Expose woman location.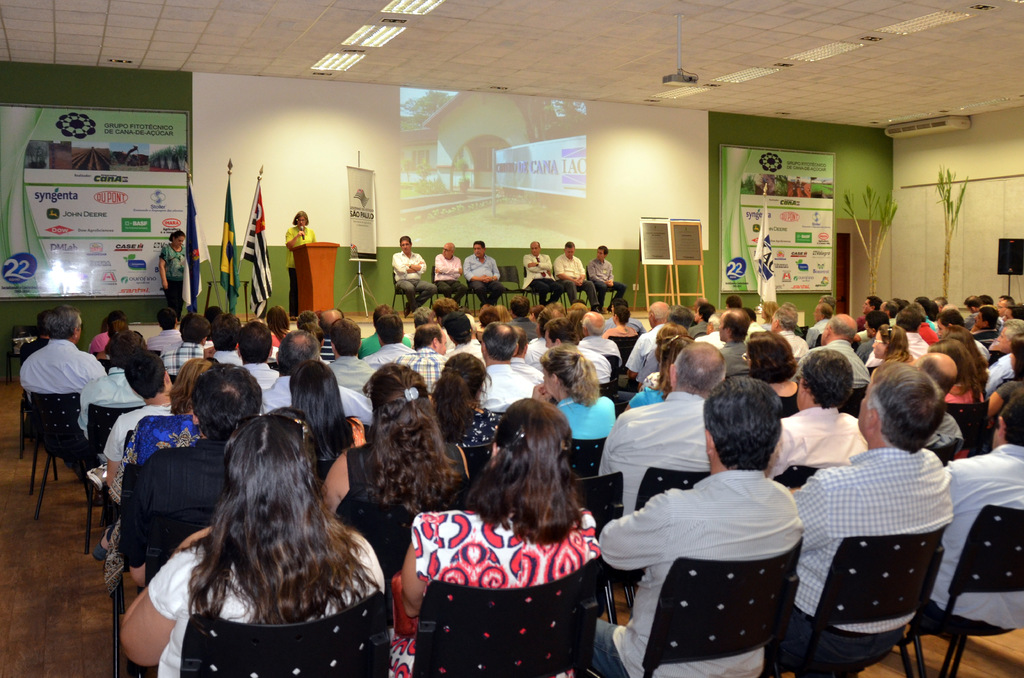
Exposed at <region>140, 368, 390, 677</region>.
